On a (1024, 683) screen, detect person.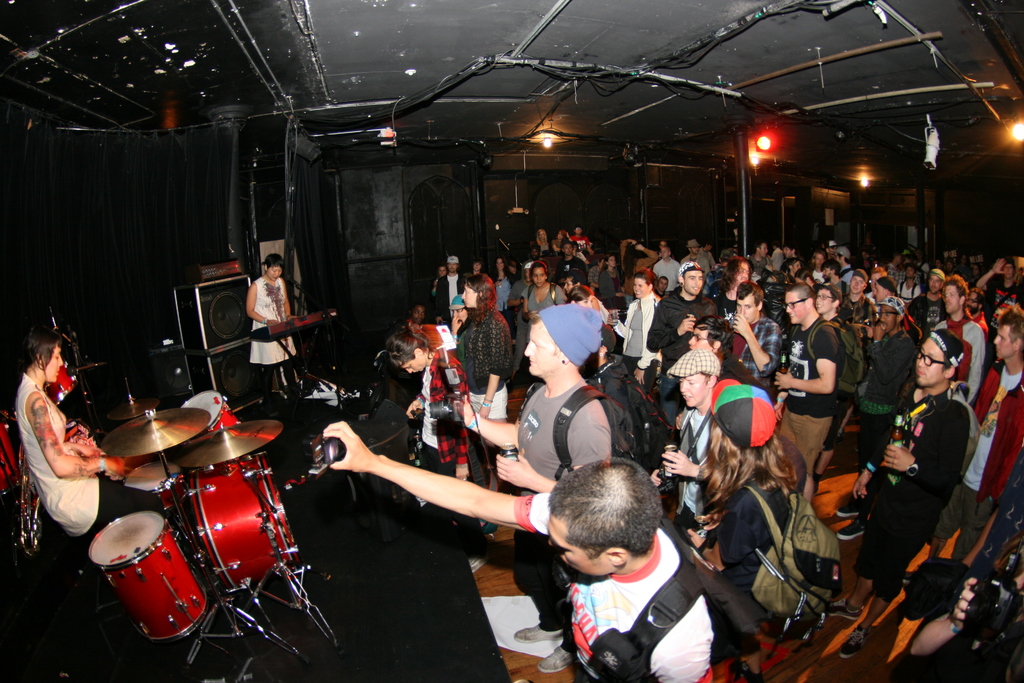
[563,286,598,314].
